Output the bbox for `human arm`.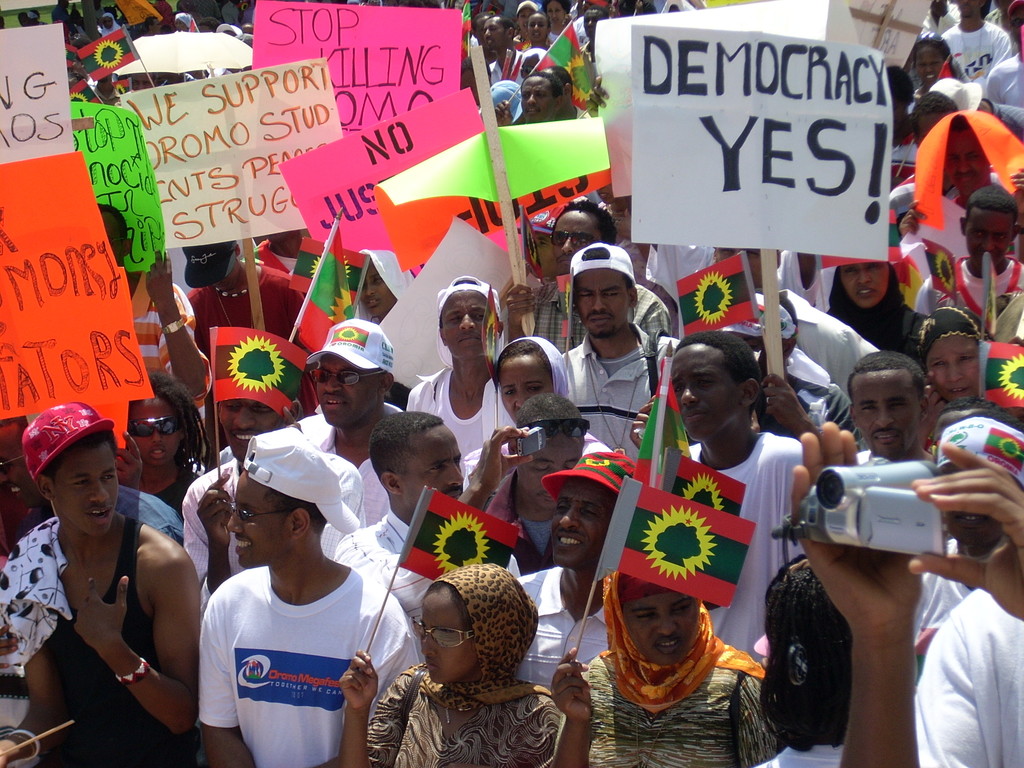
195 591 268 767.
